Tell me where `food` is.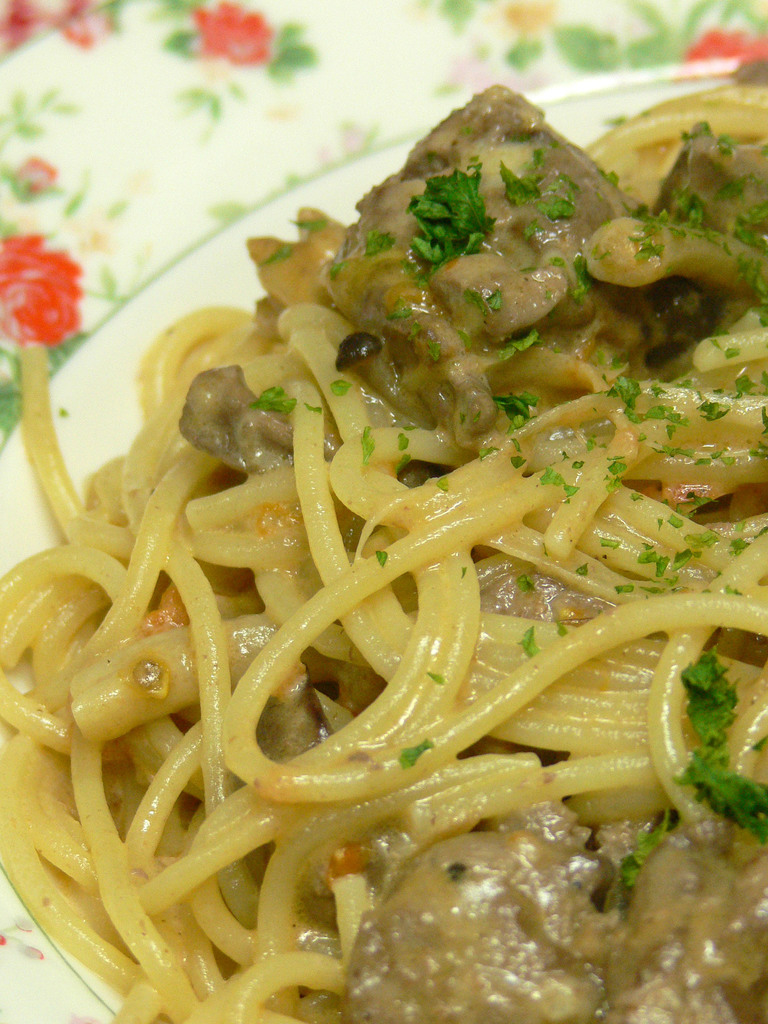
`food` is at select_region(0, 75, 767, 1023).
